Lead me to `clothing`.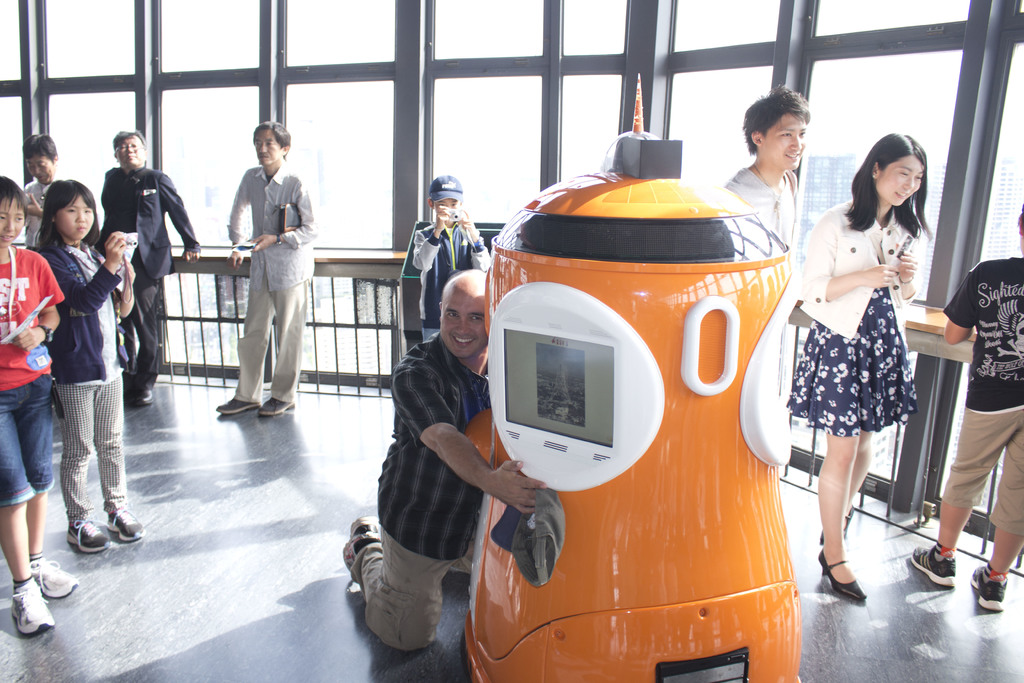
Lead to <bbox>37, 235, 136, 525</bbox>.
